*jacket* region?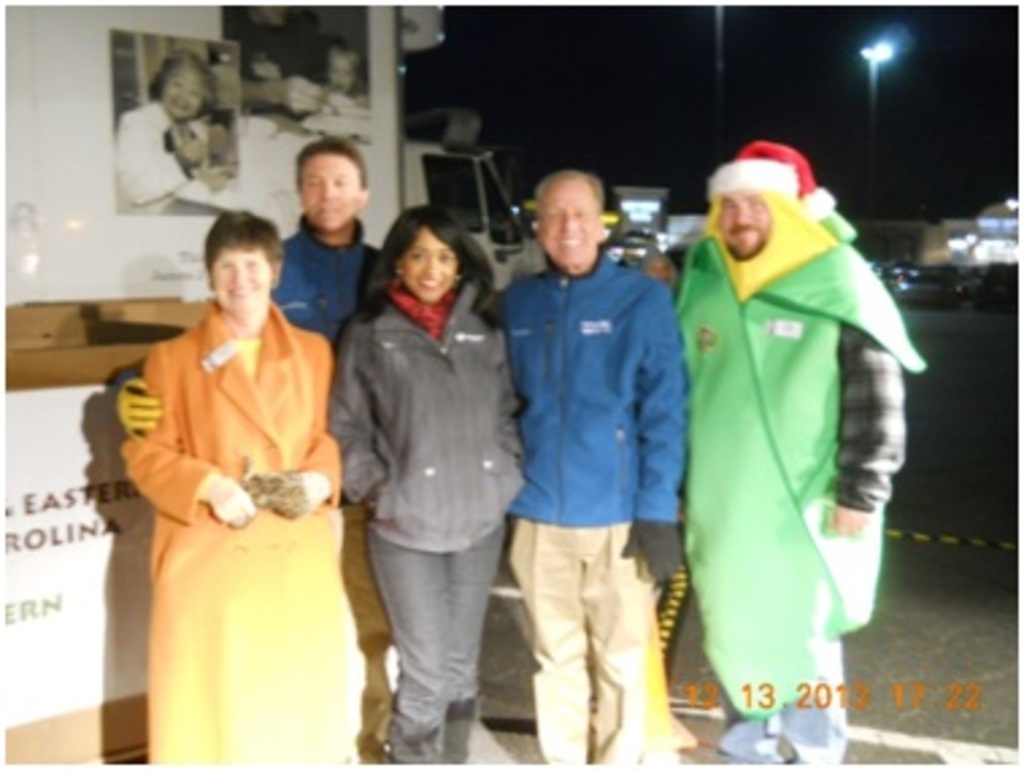
bbox=[497, 249, 689, 524]
